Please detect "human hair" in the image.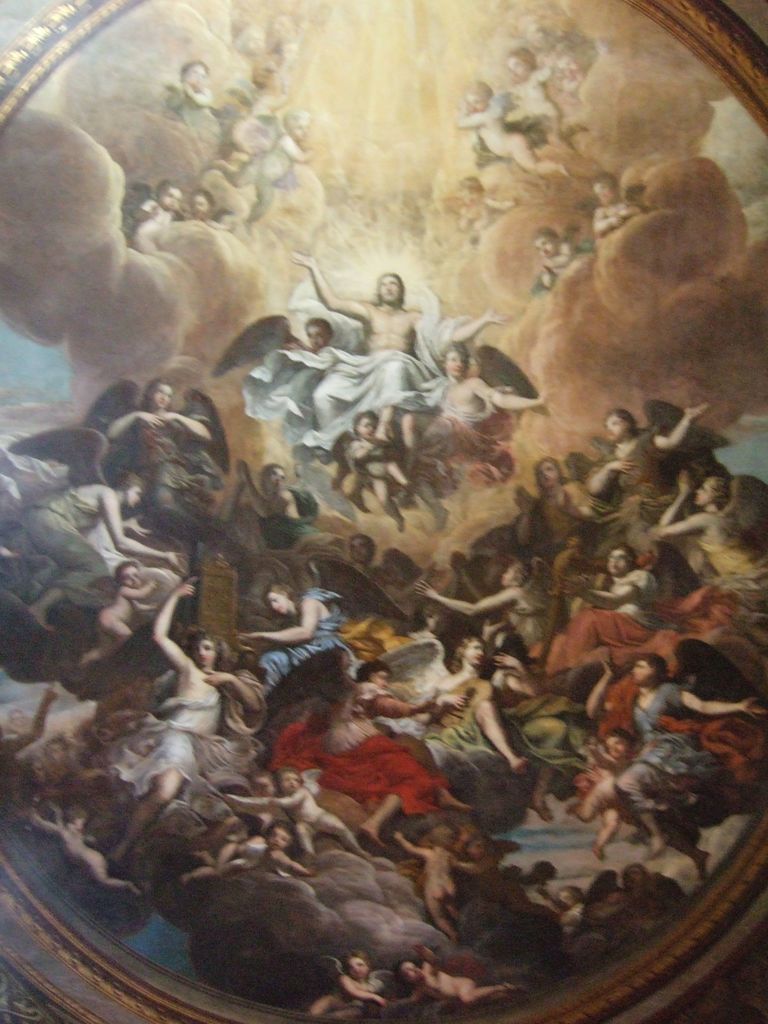
(469,833,488,854).
